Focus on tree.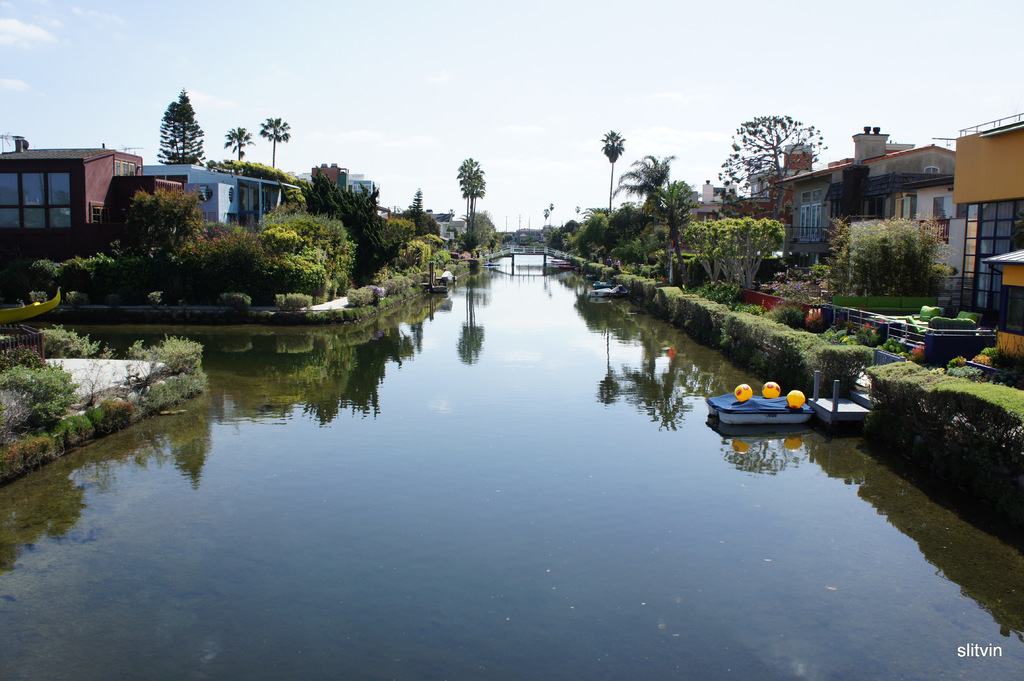
Focused at <region>719, 217, 788, 287</region>.
